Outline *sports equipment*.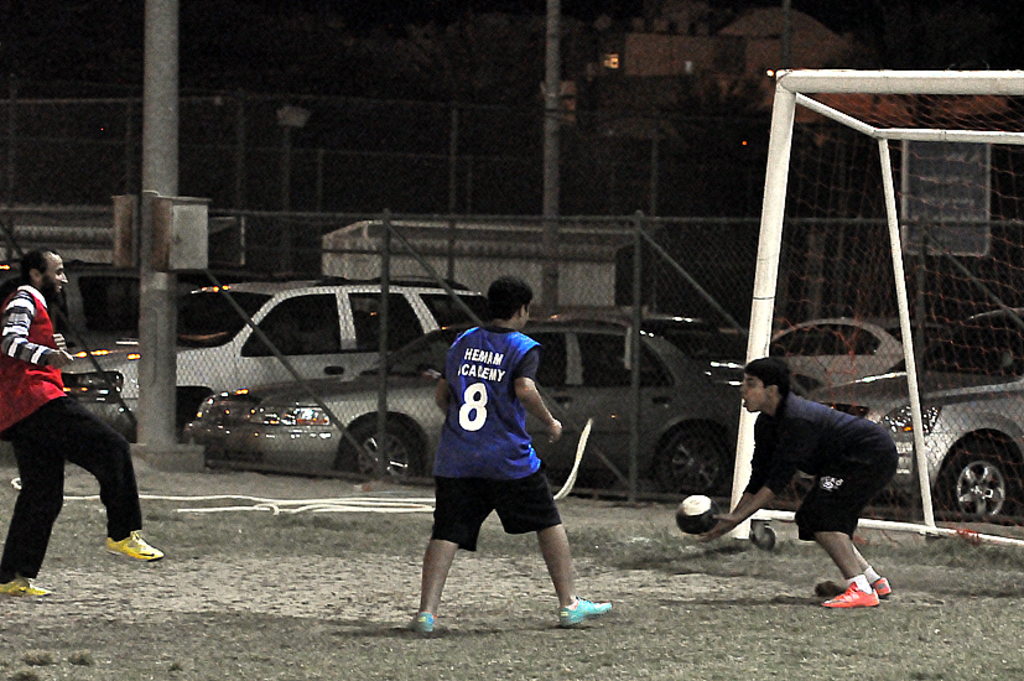
Outline: 674/492/724/537.
